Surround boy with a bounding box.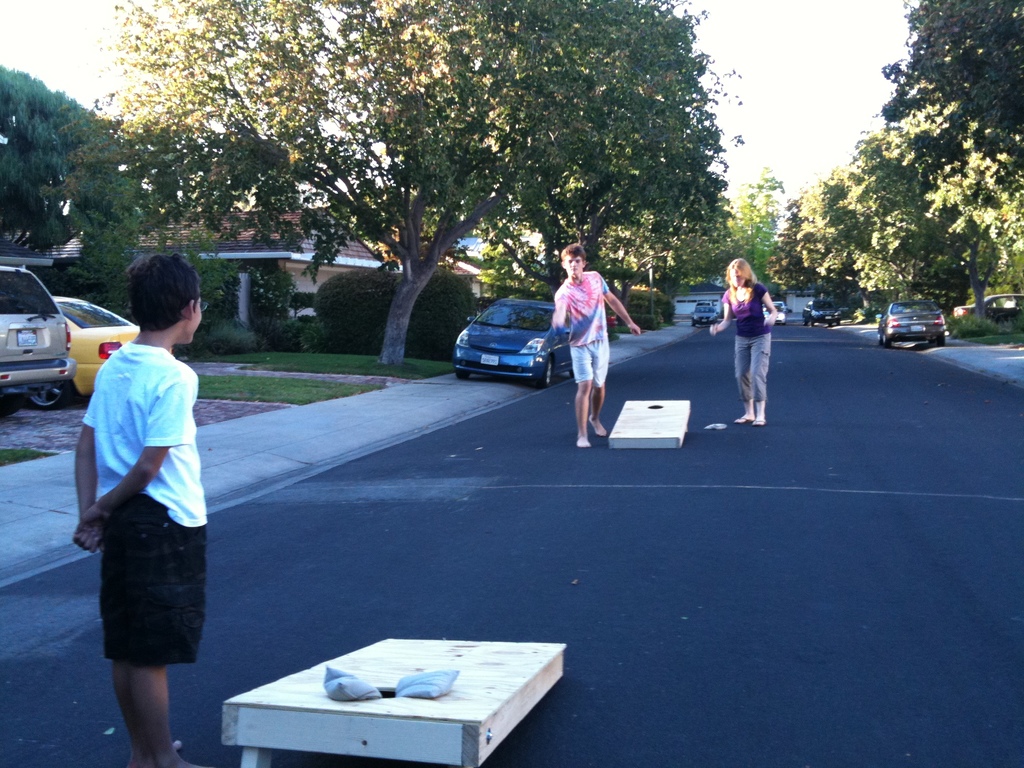
<box>72,247,212,764</box>.
